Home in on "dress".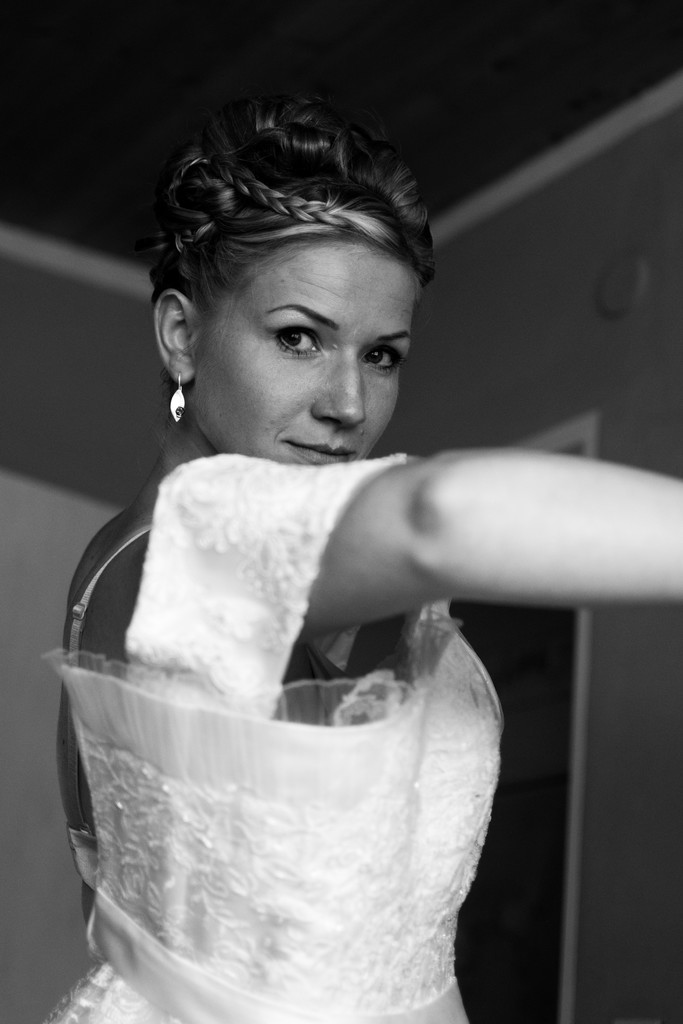
Homed in at <bbox>69, 489, 545, 1023</bbox>.
